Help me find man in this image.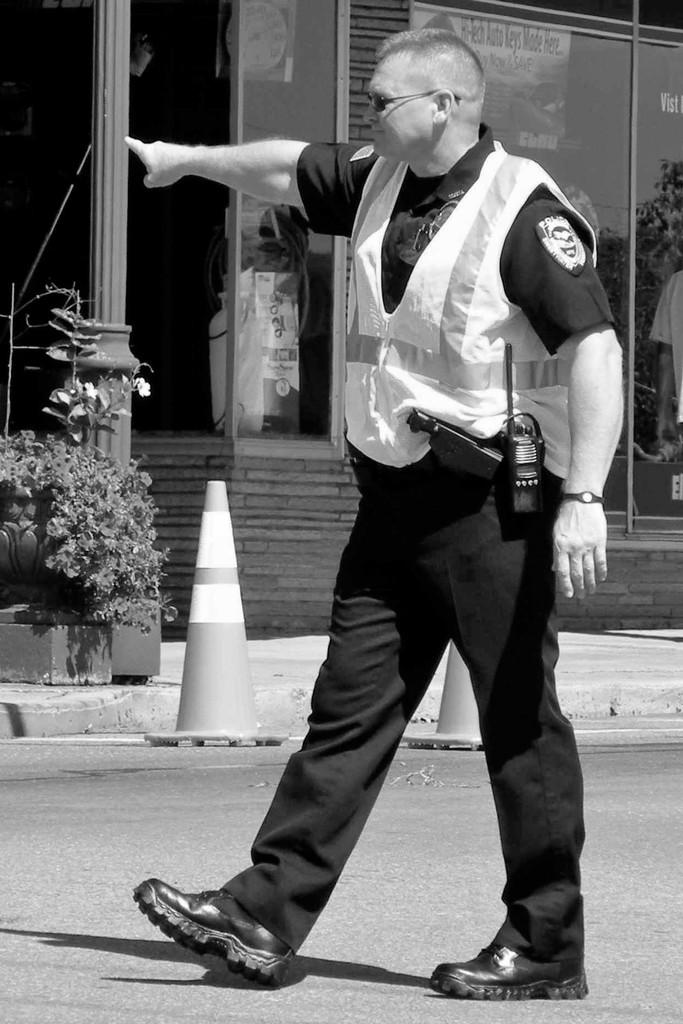
Found it: [120,22,621,1002].
